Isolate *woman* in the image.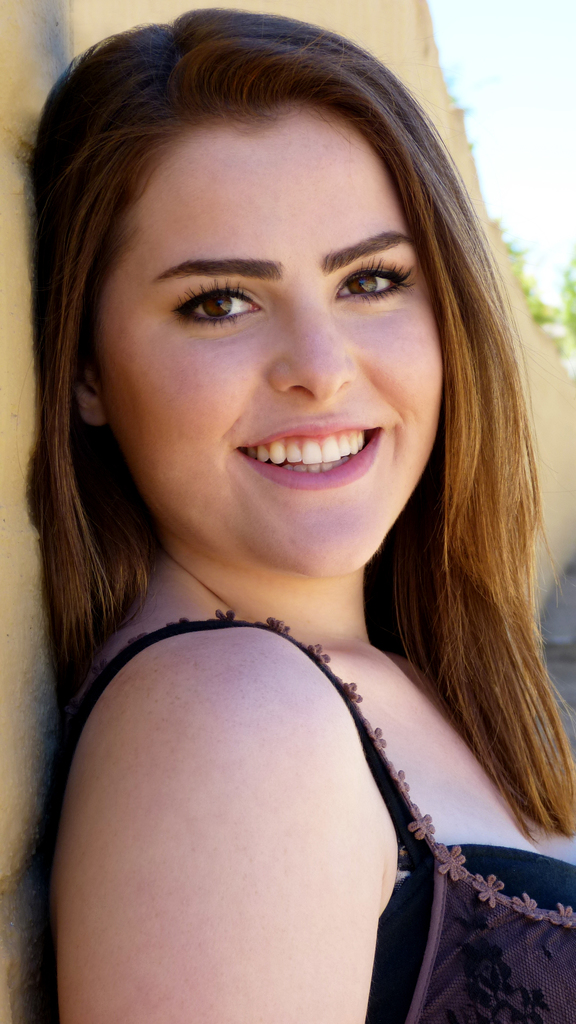
Isolated region: box(27, 6, 575, 1023).
